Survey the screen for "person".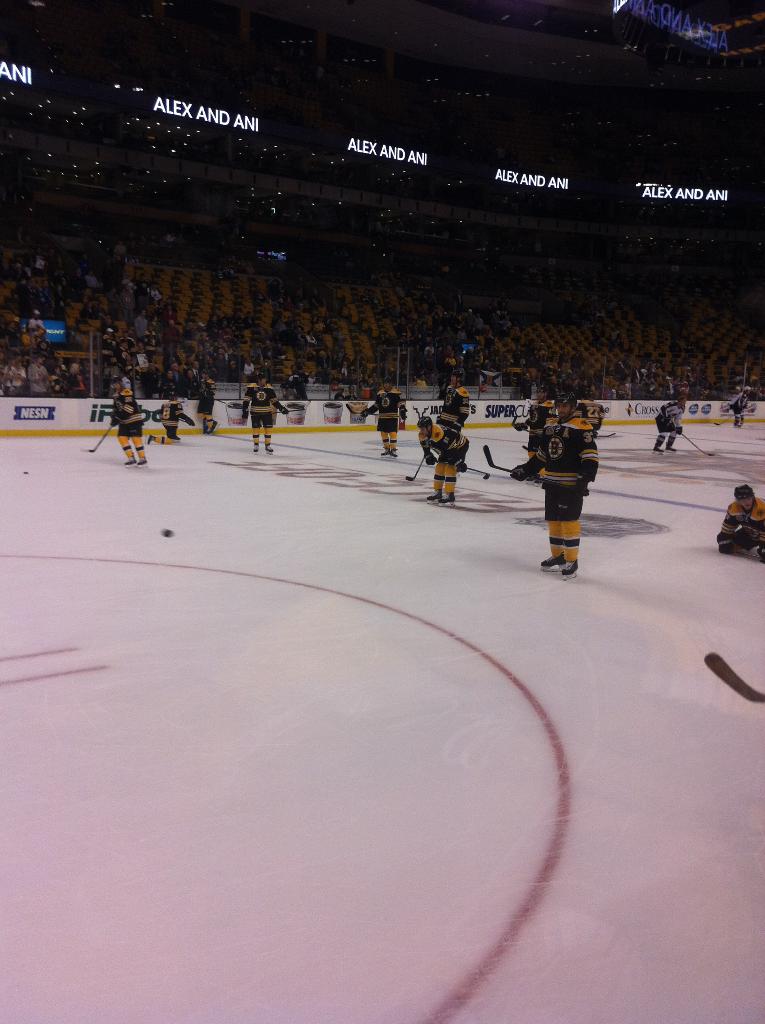
Survey found: region(536, 387, 618, 583).
